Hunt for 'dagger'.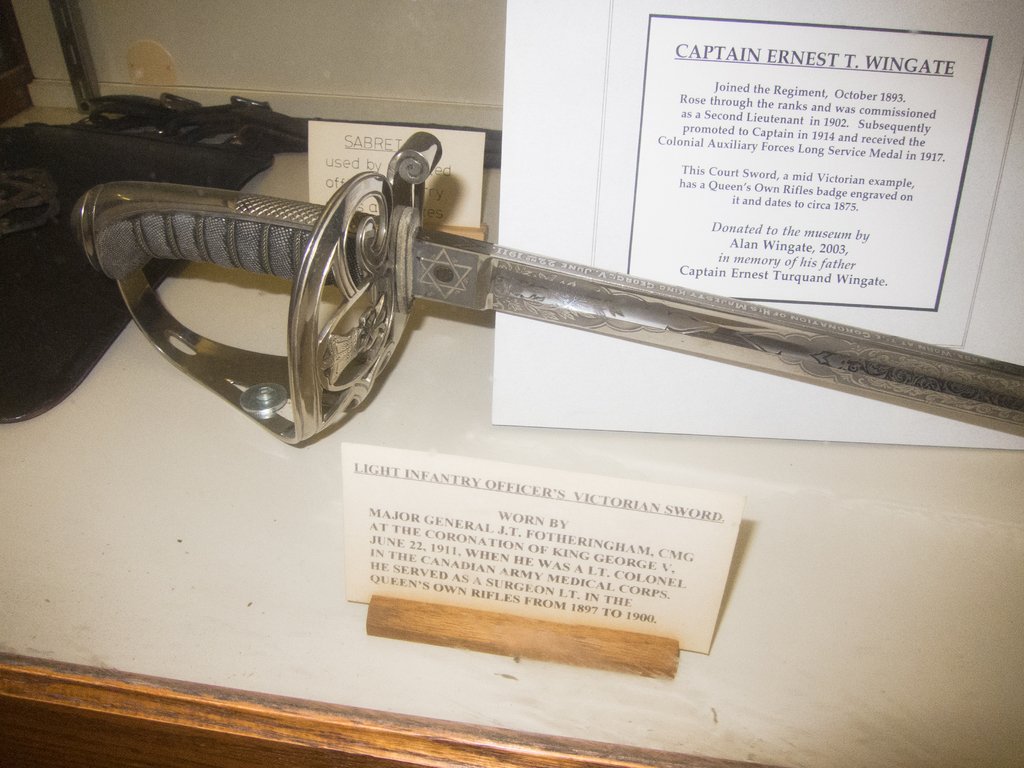
Hunted down at 70,127,1023,458.
